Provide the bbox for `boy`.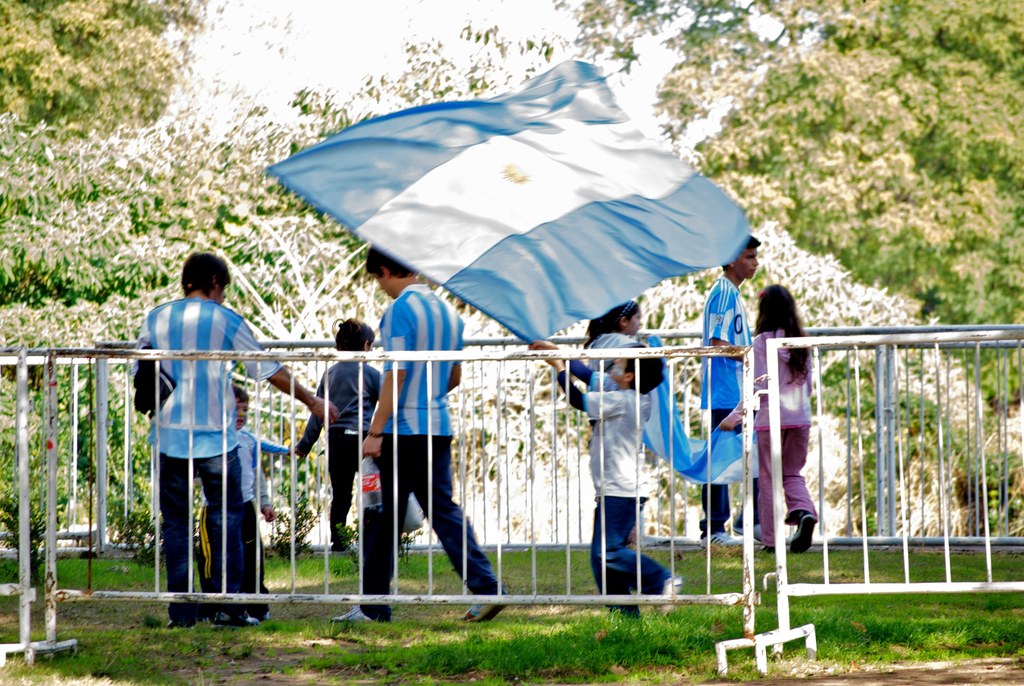
(525, 337, 683, 612).
